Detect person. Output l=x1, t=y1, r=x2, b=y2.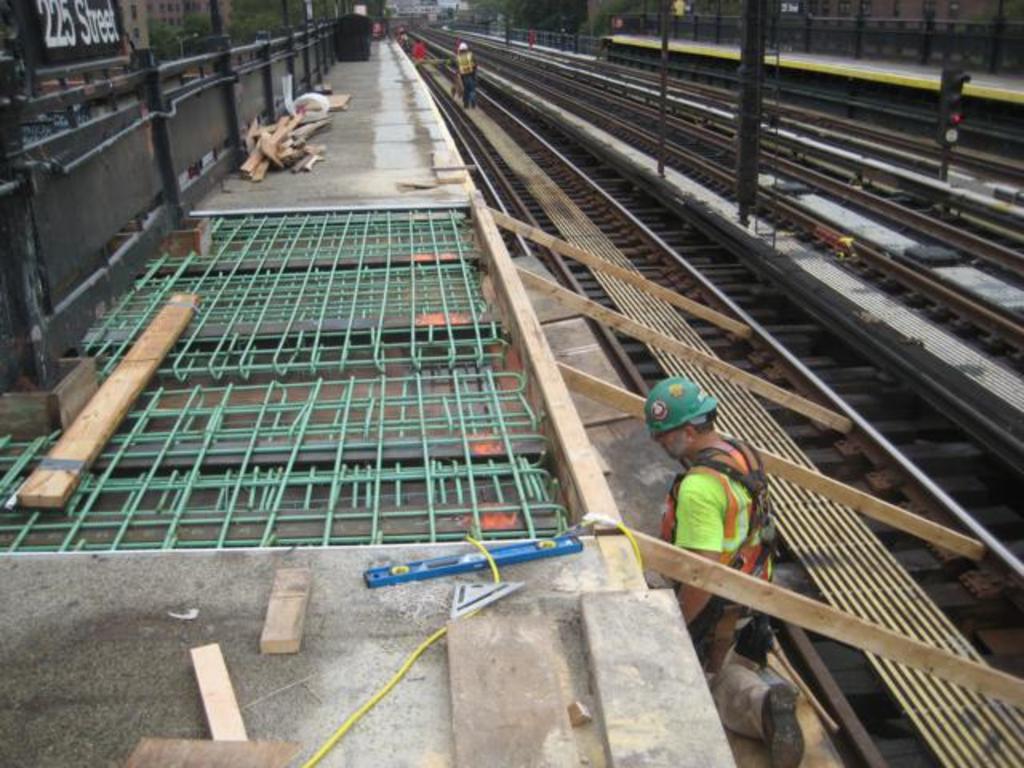
l=411, t=37, r=427, b=72.
